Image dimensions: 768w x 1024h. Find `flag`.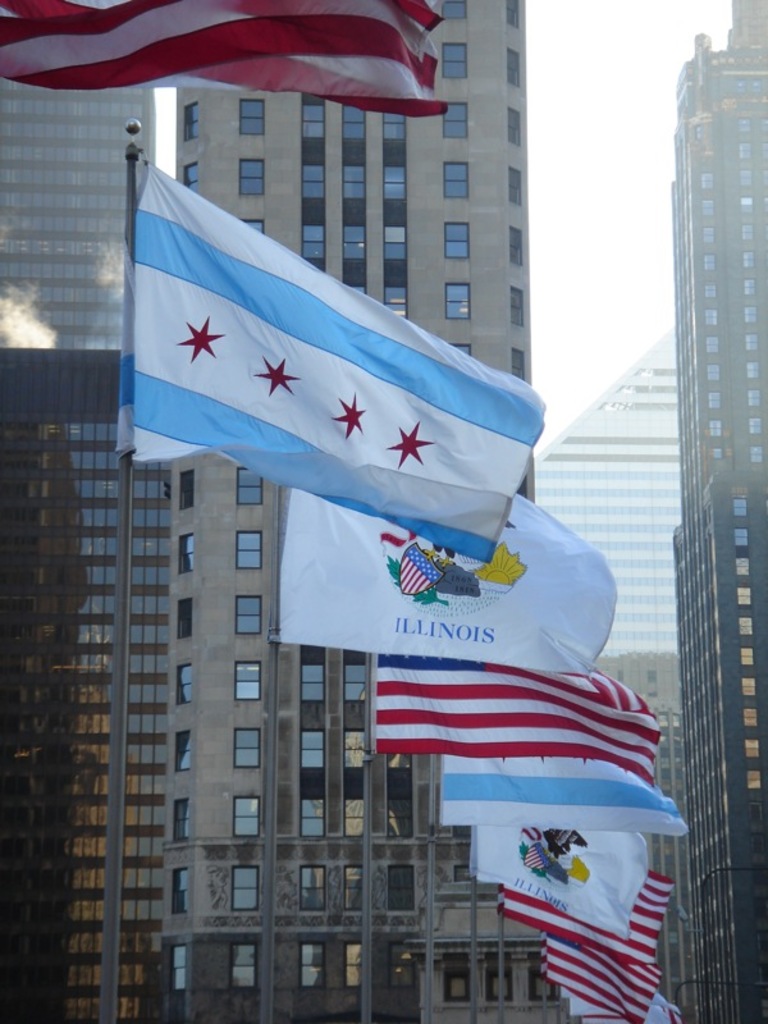
Rect(438, 759, 699, 842).
